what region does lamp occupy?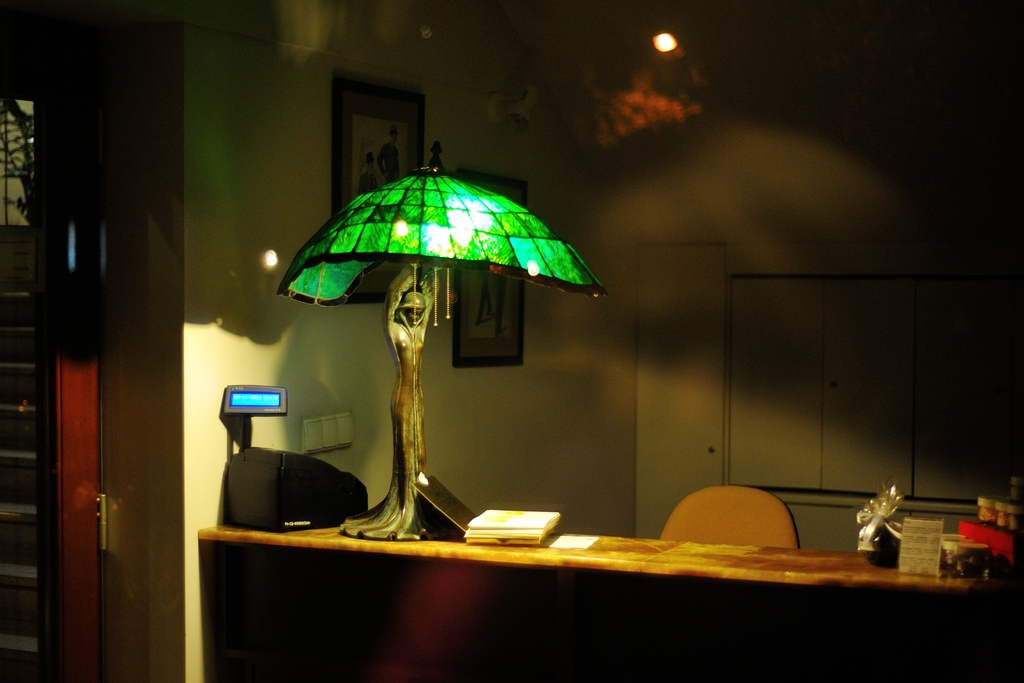
bbox(276, 164, 607, 544).
